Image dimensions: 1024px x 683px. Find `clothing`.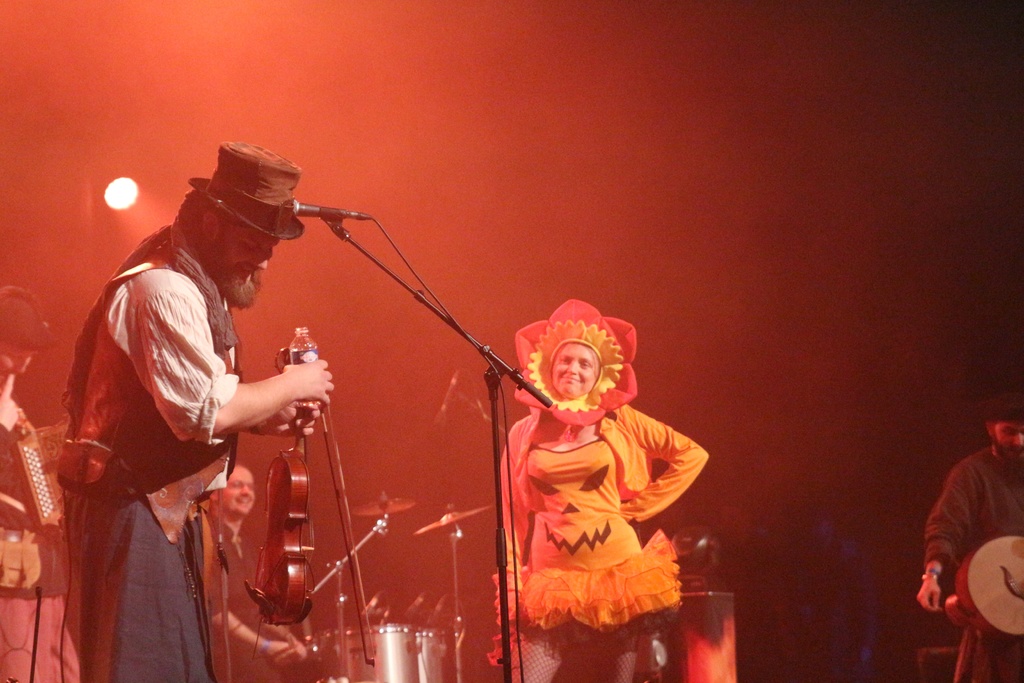
bbox(924, 446, 1023, 682).
